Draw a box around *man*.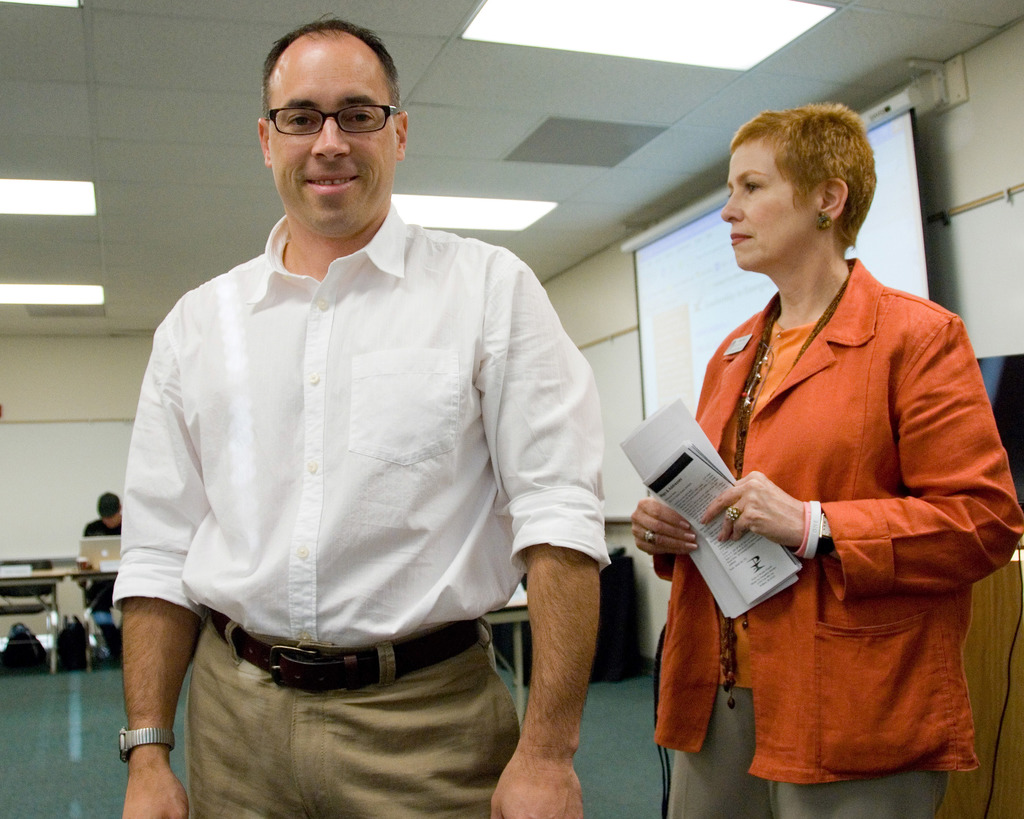
bbox=[84, 489, 123, 667].
